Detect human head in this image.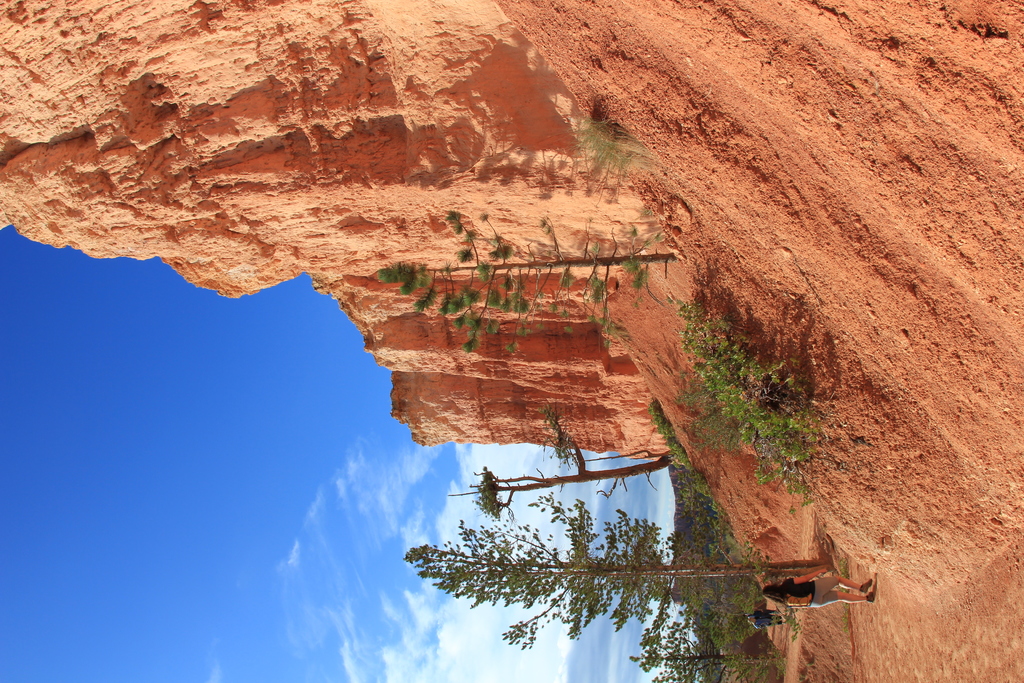
Detection: 744,614,756,628.
